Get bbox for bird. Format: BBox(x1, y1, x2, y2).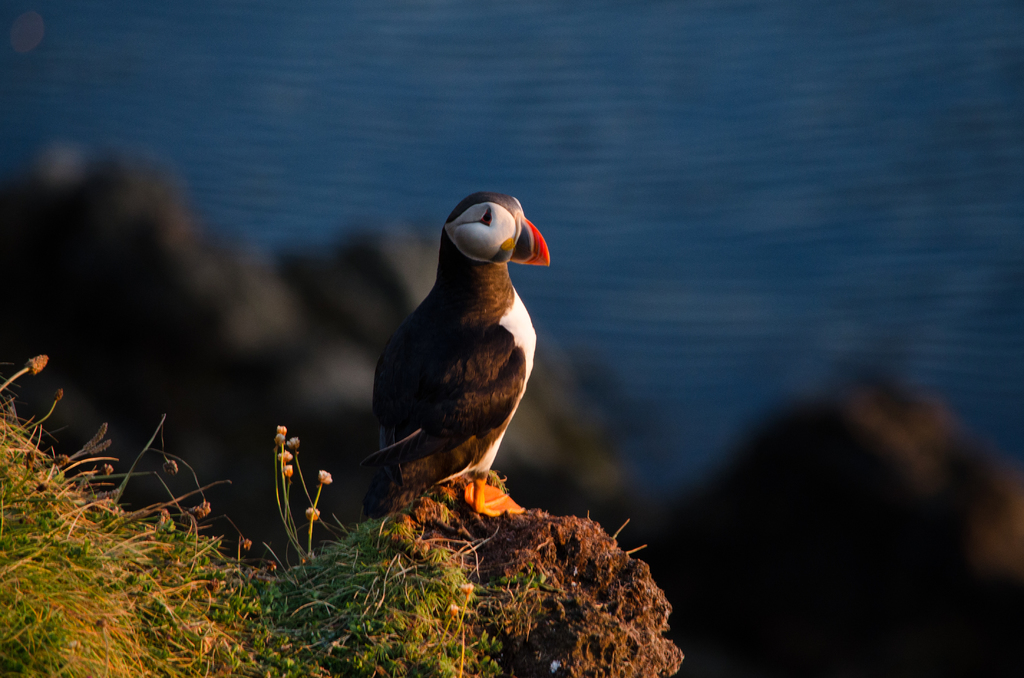
BBox(348, 198, 556, 533).
